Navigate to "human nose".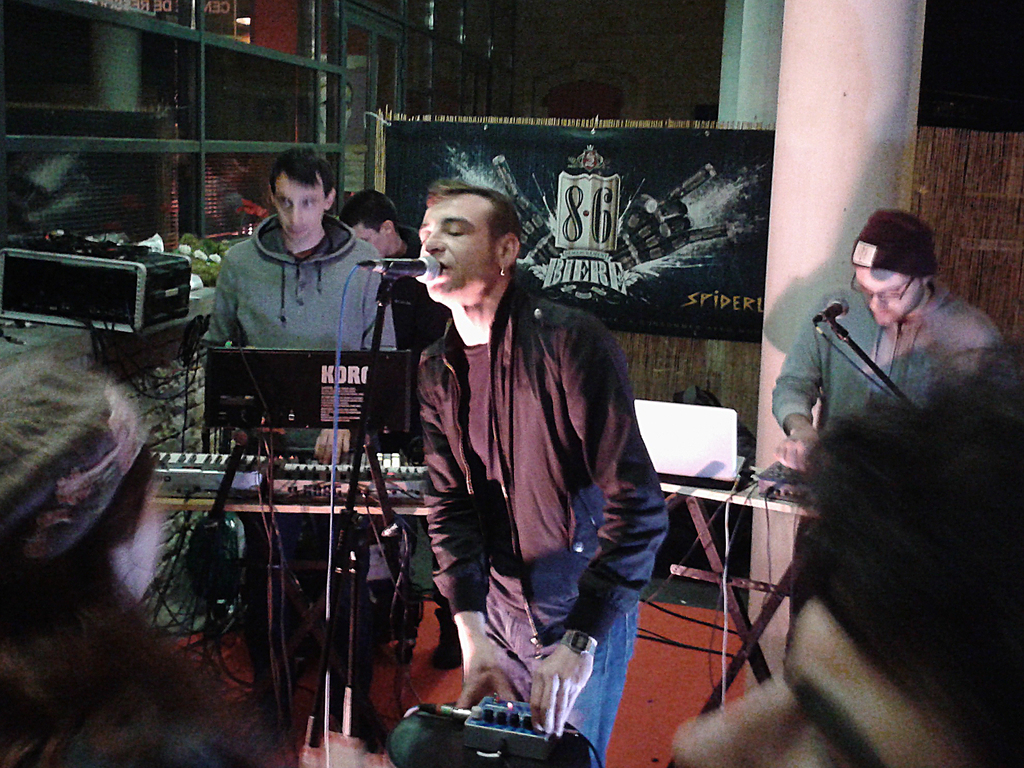
Navigation target: pyautogui.locateOnScreen(423, 224, 444, 252).
